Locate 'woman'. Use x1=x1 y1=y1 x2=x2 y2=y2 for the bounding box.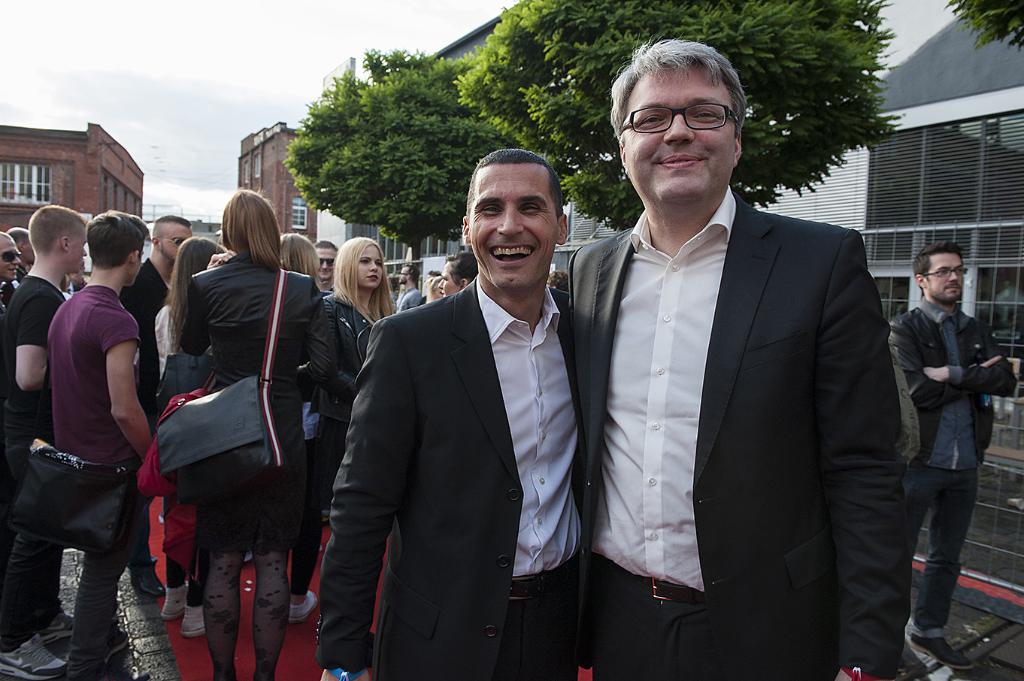
x1=281 y1=232 x2=344 y2=625.
